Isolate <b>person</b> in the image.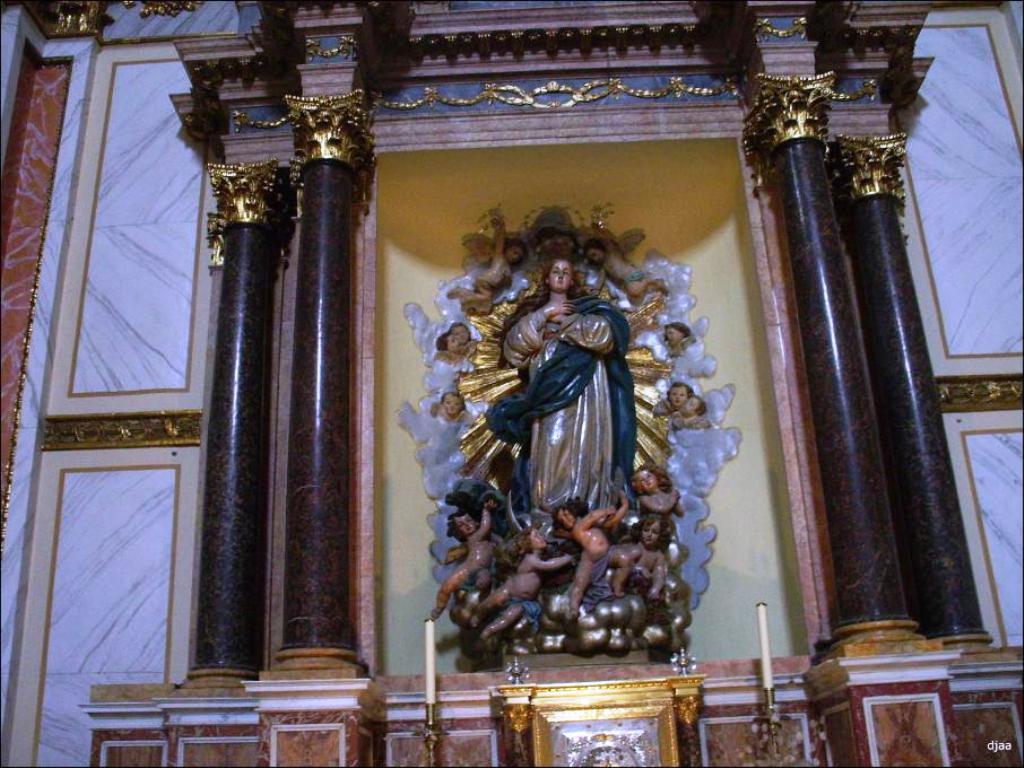
Isolated region: (464,528,573,639).
